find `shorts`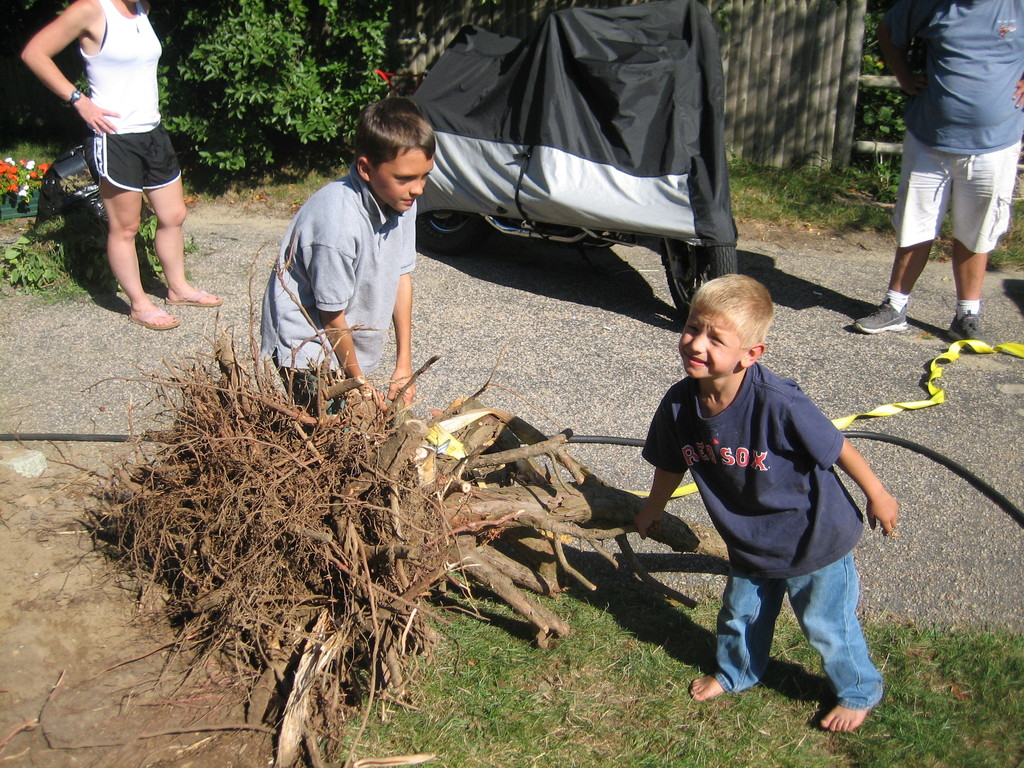
x1=271 y1=355 x2=348 y2=427
